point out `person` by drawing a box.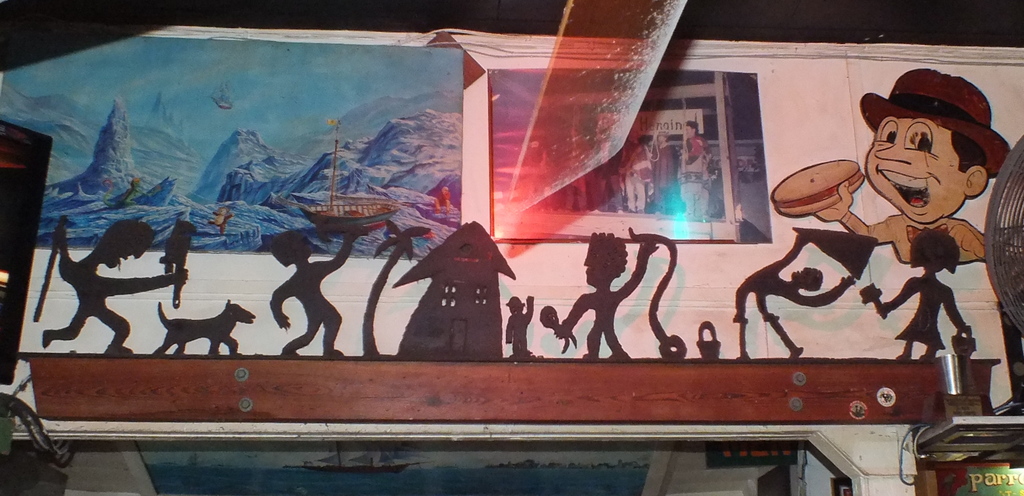
locate(42, 215, 182, 352).
